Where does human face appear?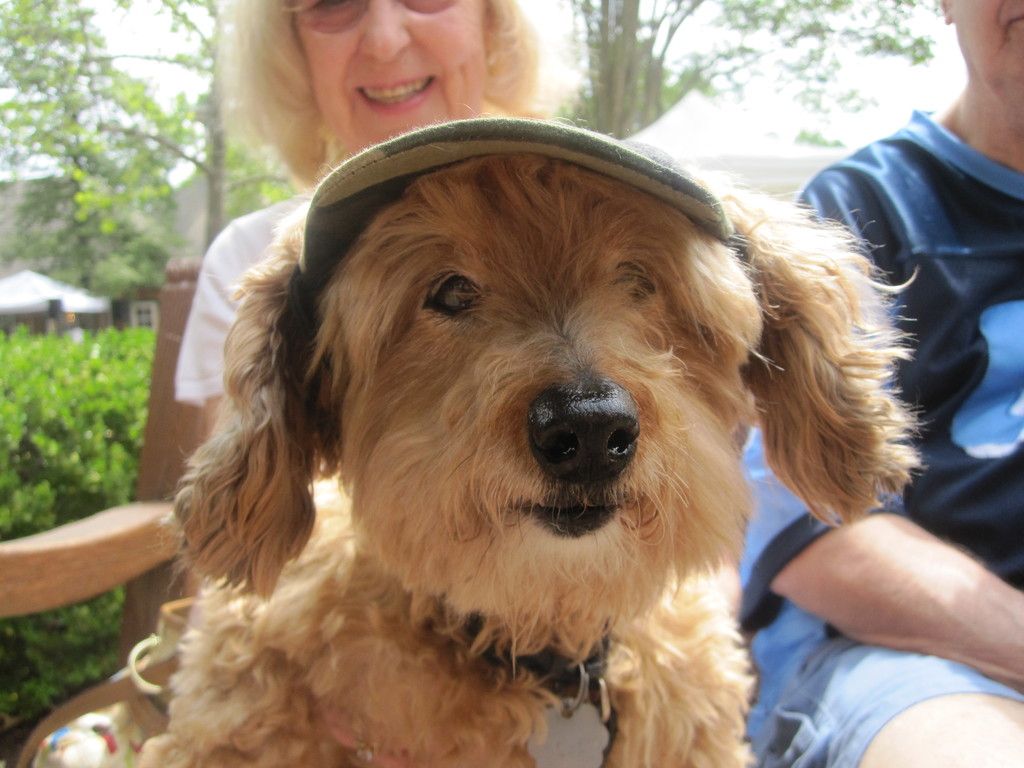
Appears at (left=297, top=0, right=489, bottom=156).
